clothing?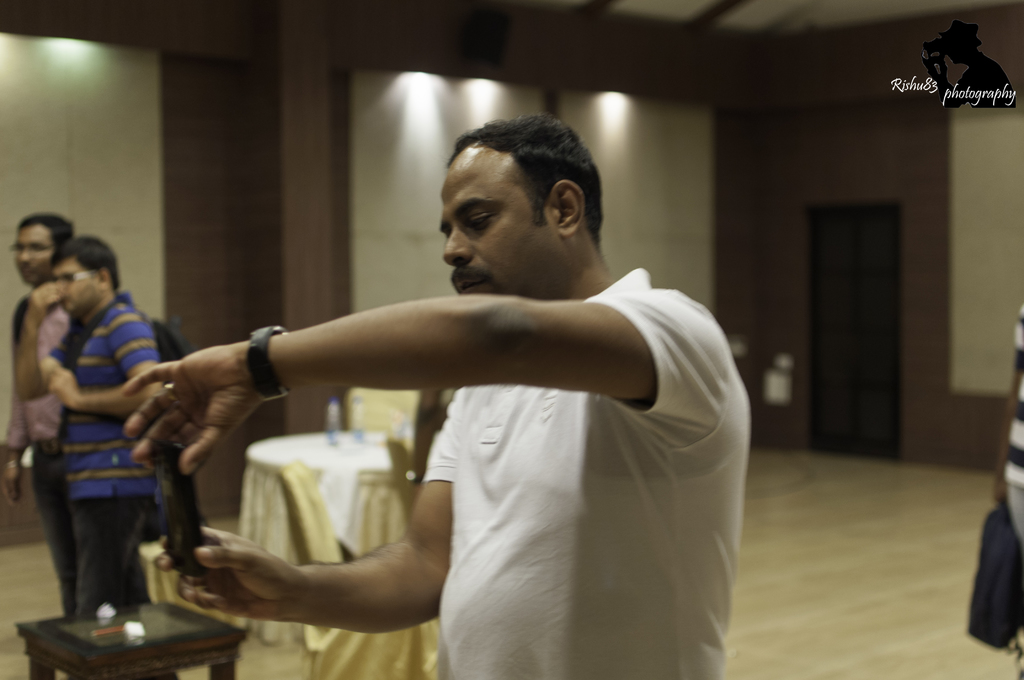
[422,259,749,679]
